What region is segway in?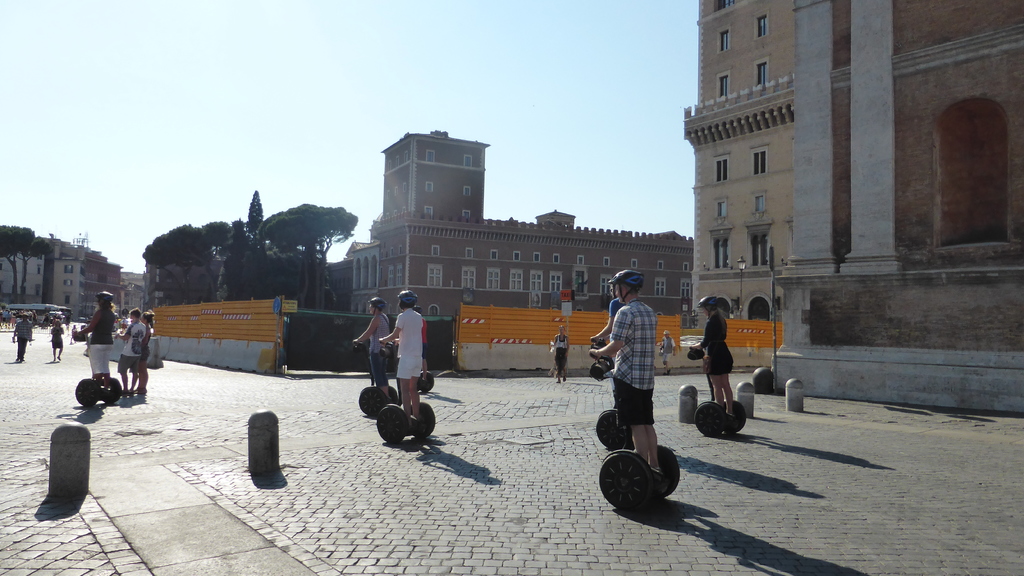
x1=349 y1=345 x2=397 y2=418.
